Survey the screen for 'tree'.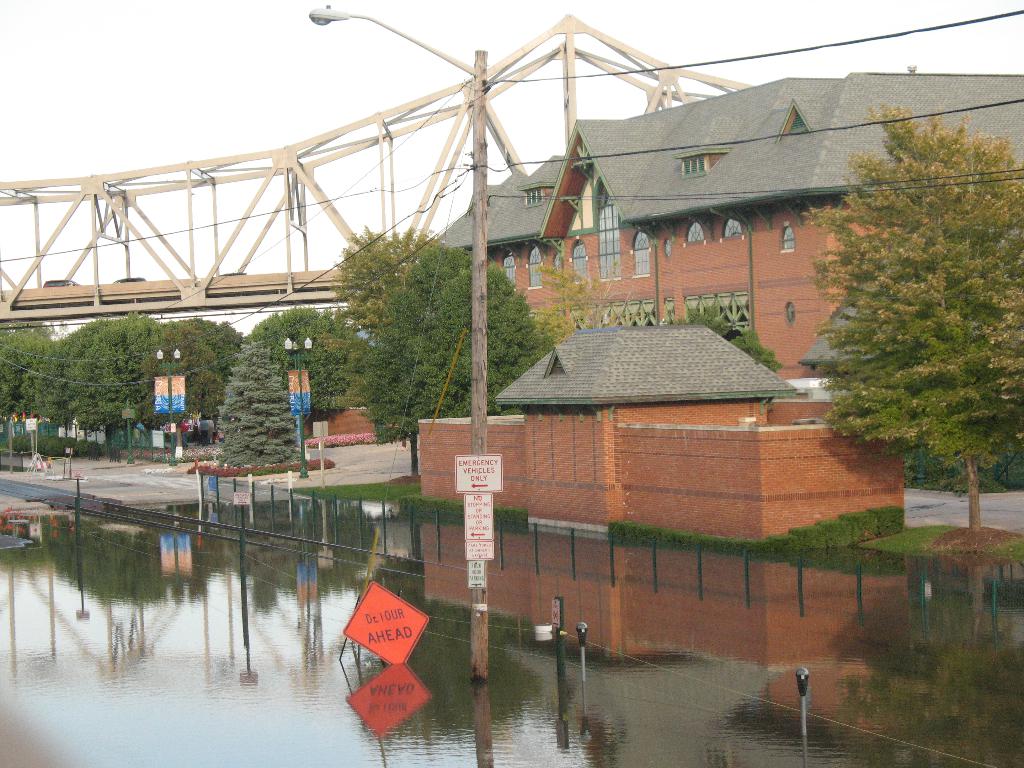
Survey found: {"x1": 797, "y1": 77, "x2": 1006, "y2": 508}.
